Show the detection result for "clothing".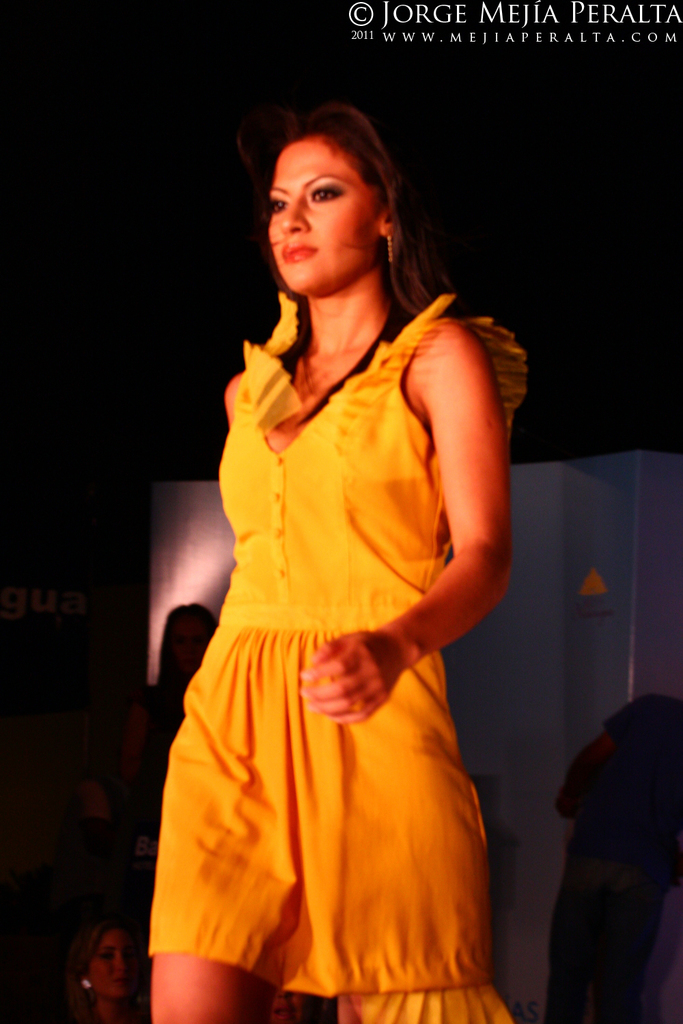
{"left": 154, "top": 287, "right": 522, "bottom": 1023}.
